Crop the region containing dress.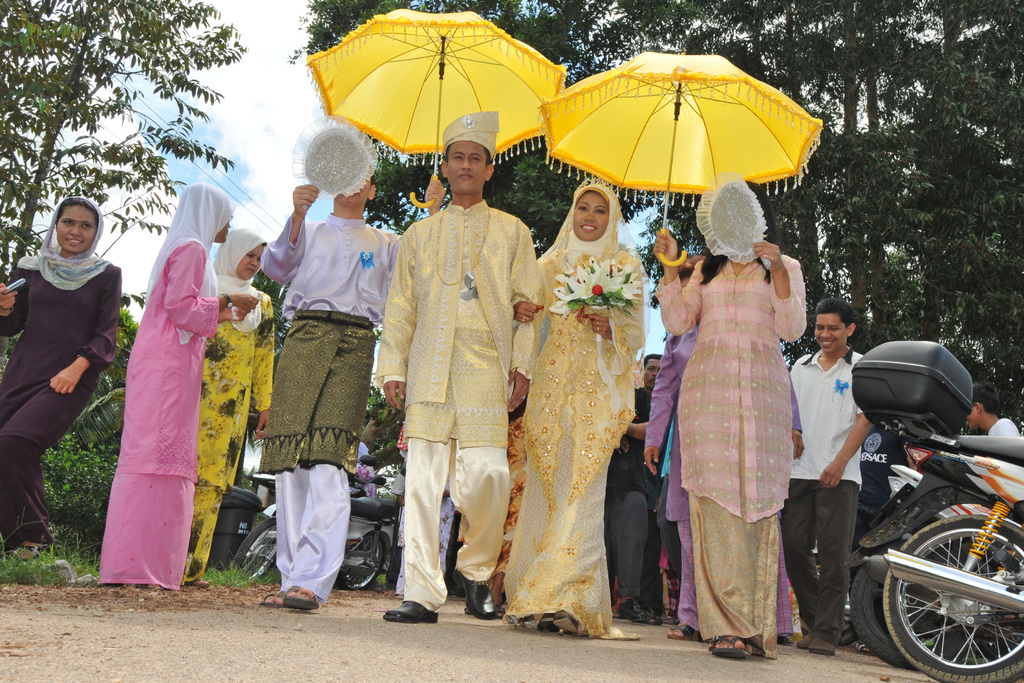
Crop region: rect(515, 182, 646, 641).
